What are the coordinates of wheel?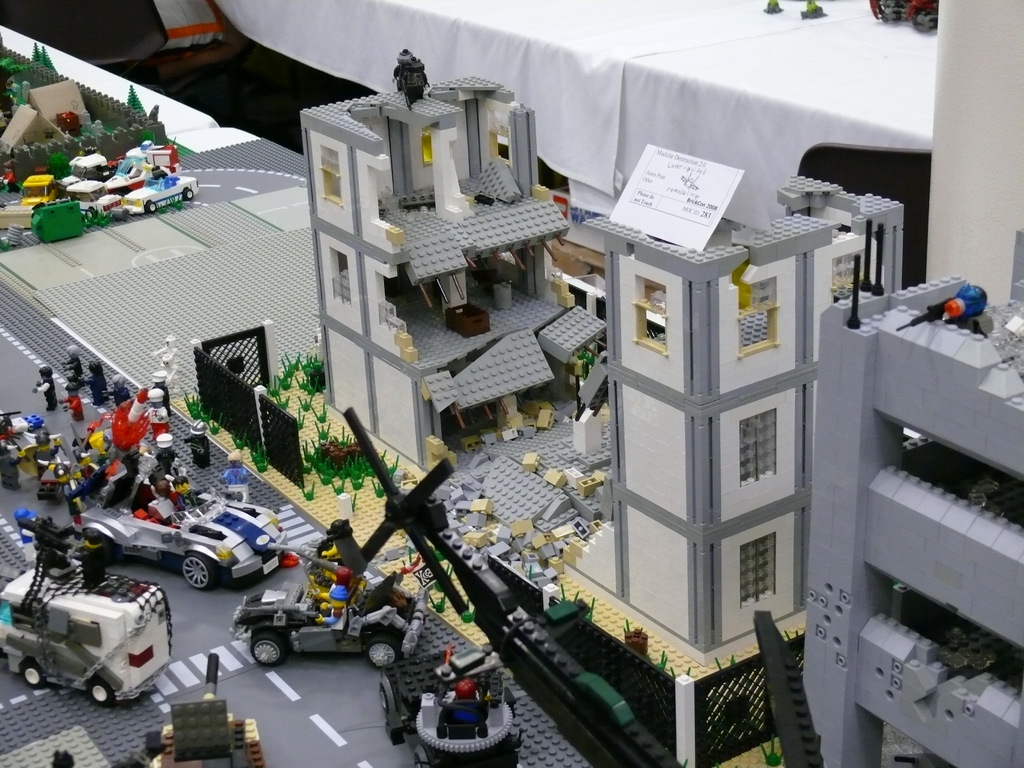
19, 664, 42, 685.
